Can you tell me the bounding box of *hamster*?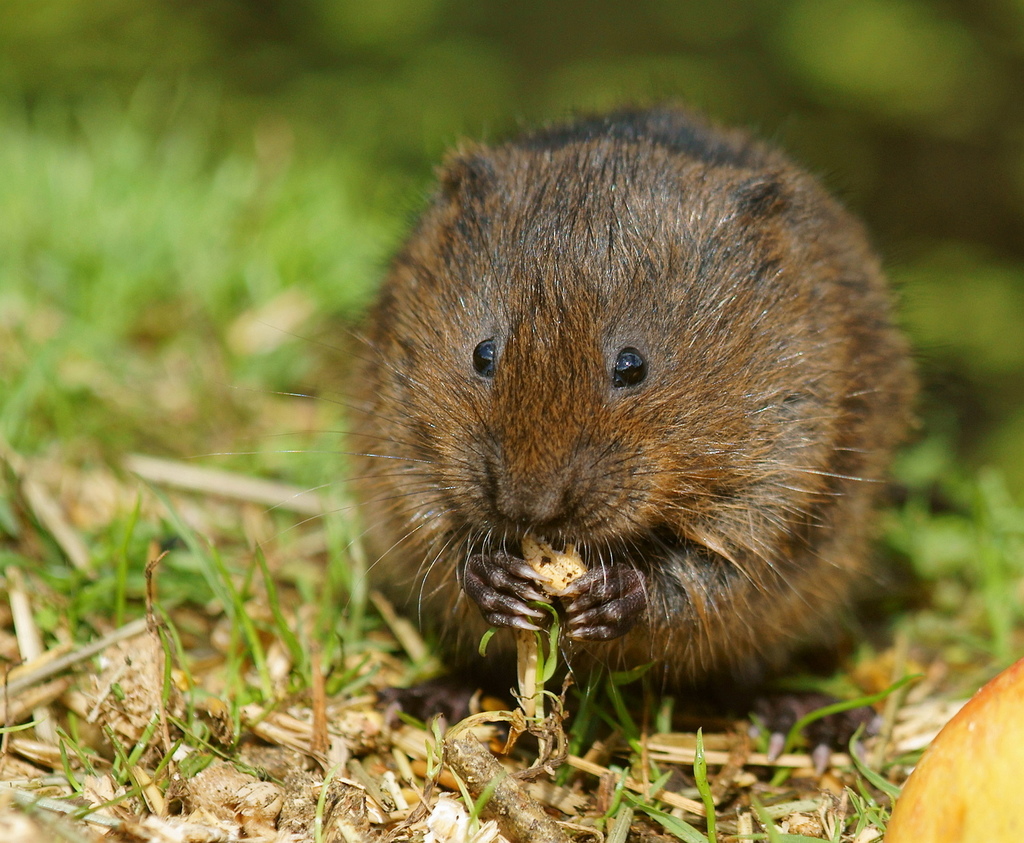
166,89,932,723.
